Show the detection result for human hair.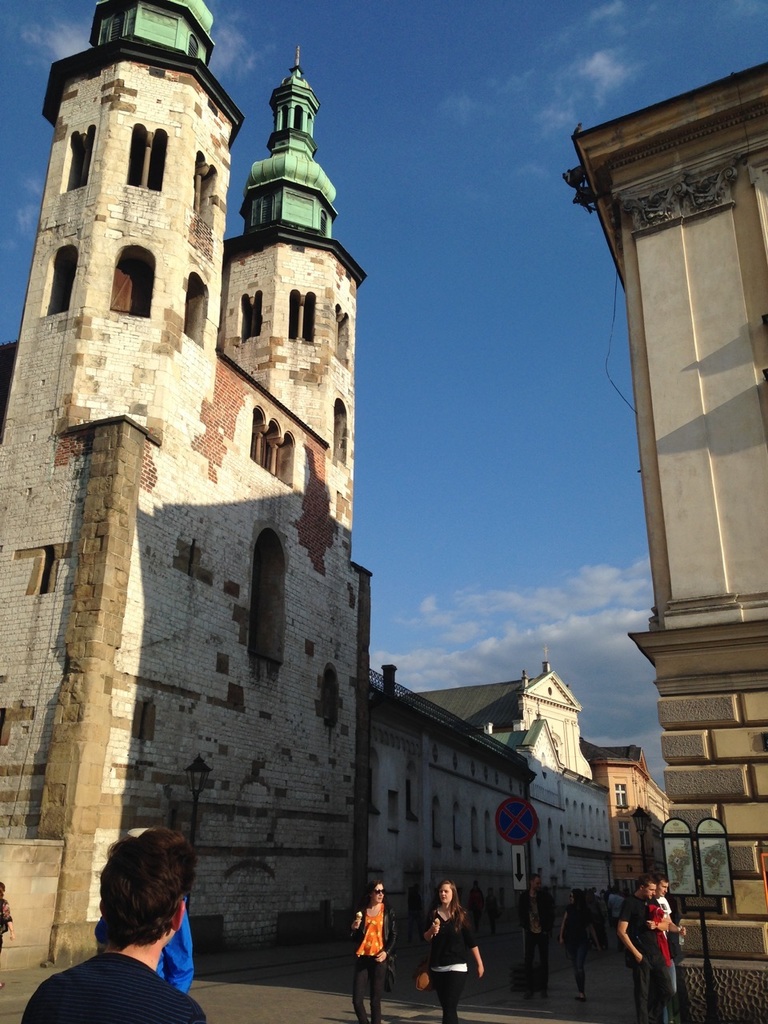
select_region(148, 822, 198, 890).
